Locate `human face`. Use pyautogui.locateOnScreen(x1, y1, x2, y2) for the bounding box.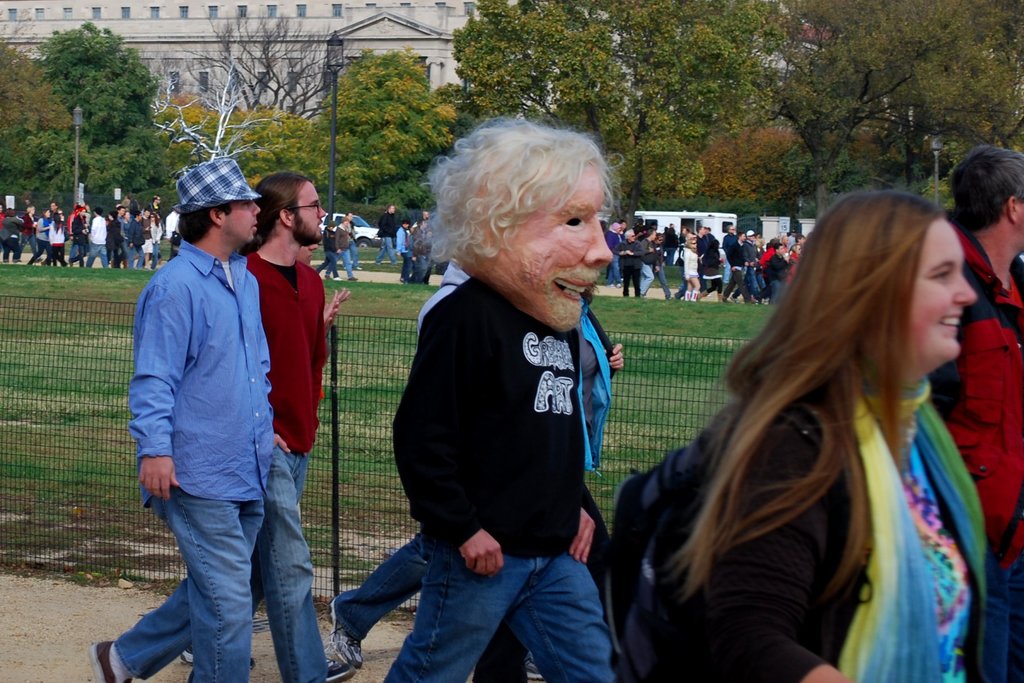
pyautogui.locateOnScreen(296, 179, 323, 242).
